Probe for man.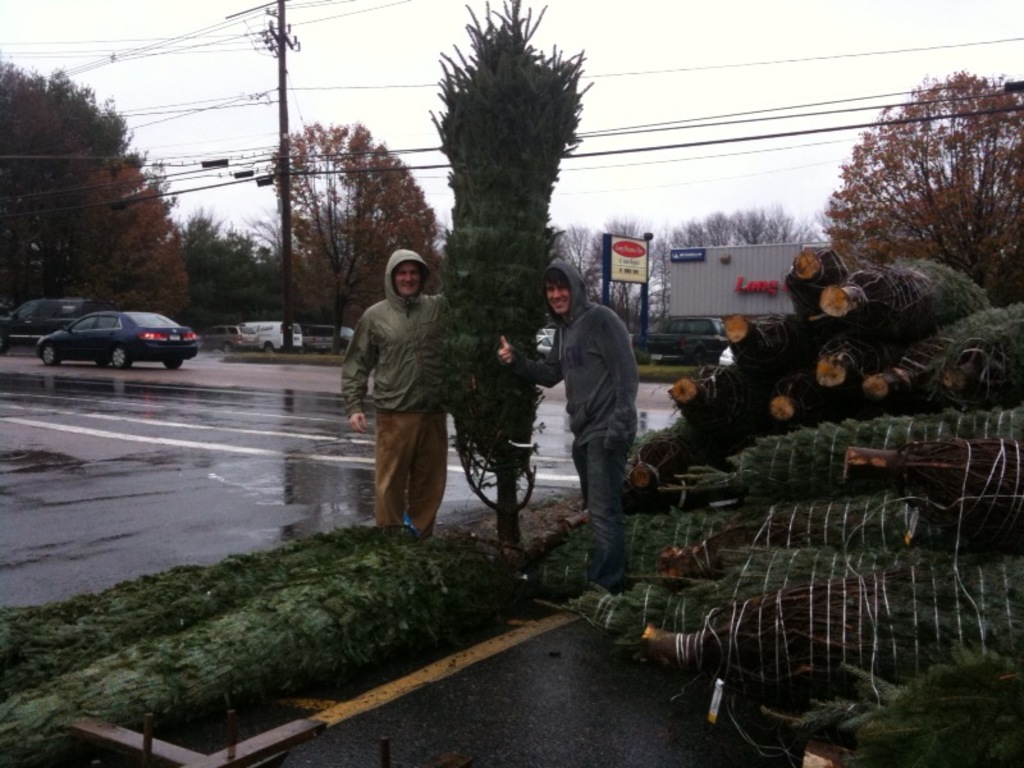
Probe result: rect(339, 221, 462, 566).
